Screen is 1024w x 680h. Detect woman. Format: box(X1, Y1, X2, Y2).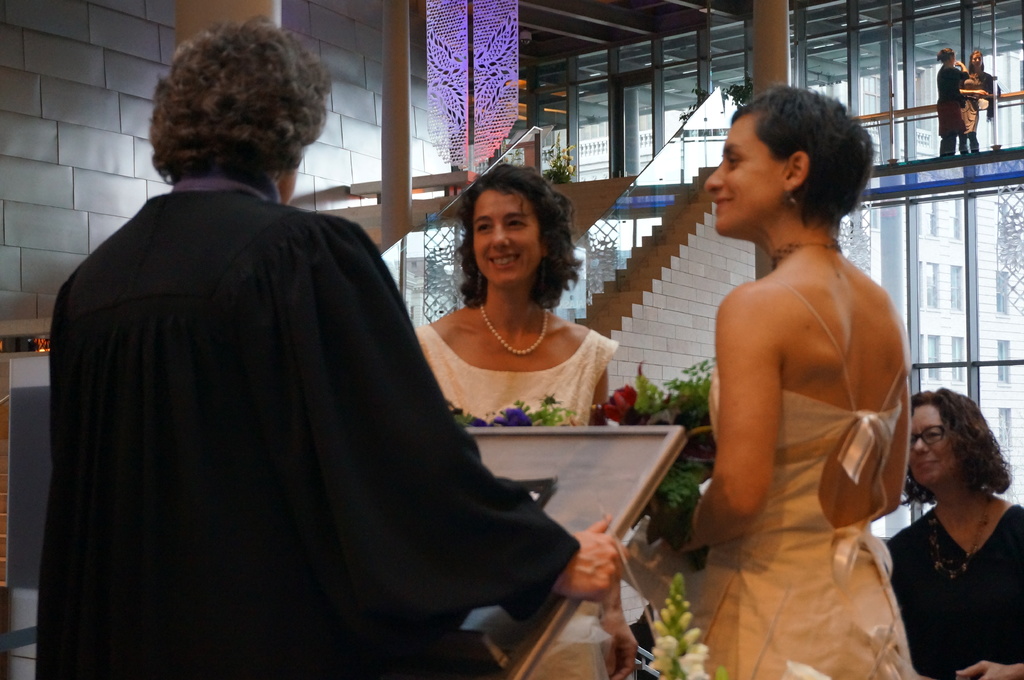
box(416, 155, 625, 679).
